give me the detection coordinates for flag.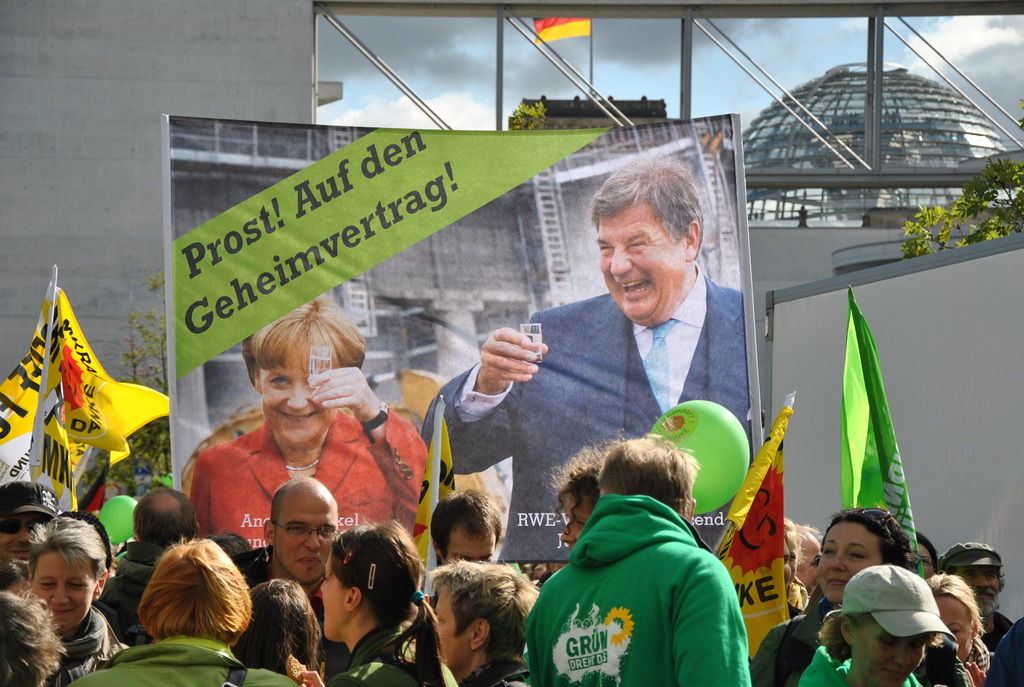
box=[706, 404, 793, 649].
